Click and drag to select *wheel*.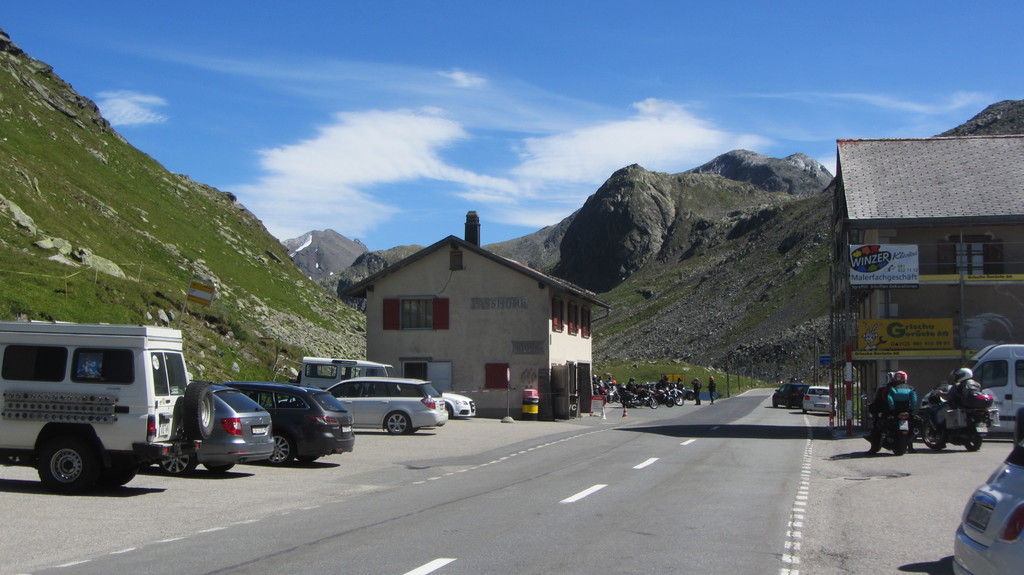
Selection: (left=265, top=434, right=294, bottom=465).
